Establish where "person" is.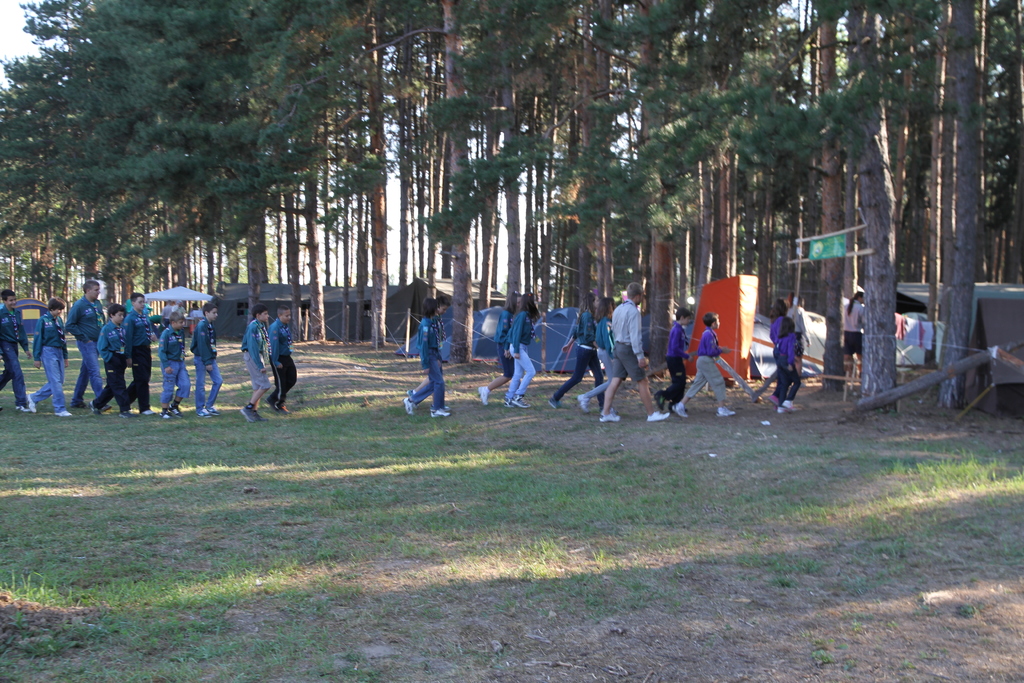
Established at {"left": 502, "top": 291, "right": 543, "bottom": 408}.
